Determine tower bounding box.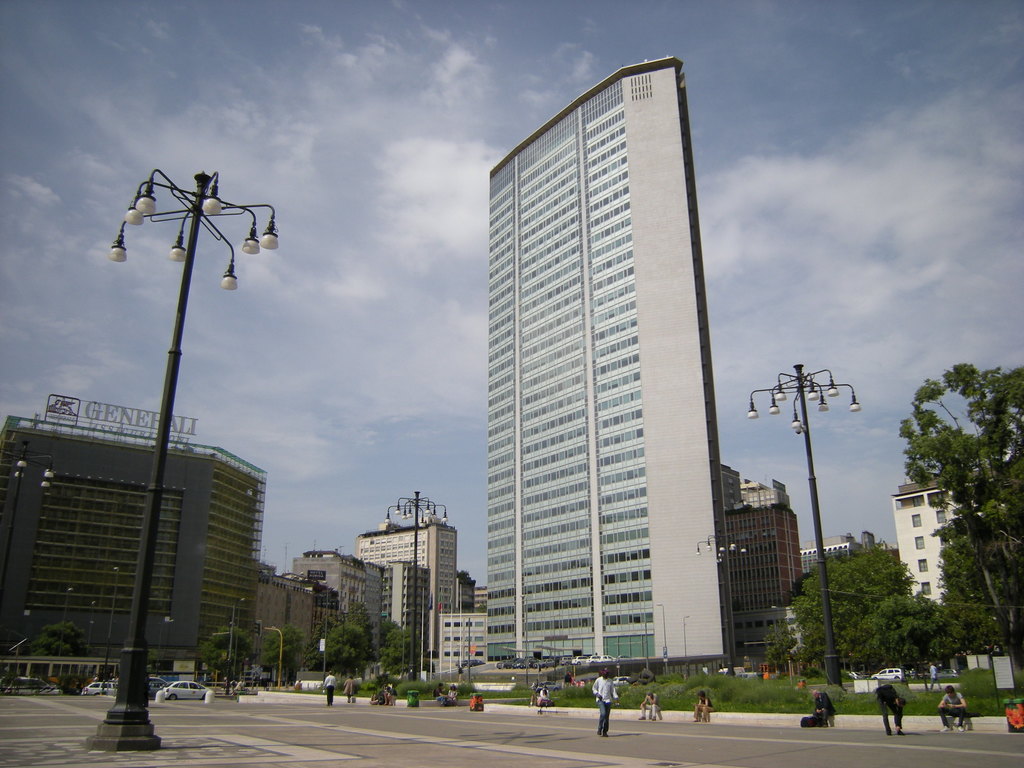
Determined: detection(715, 460, 801, 673).
